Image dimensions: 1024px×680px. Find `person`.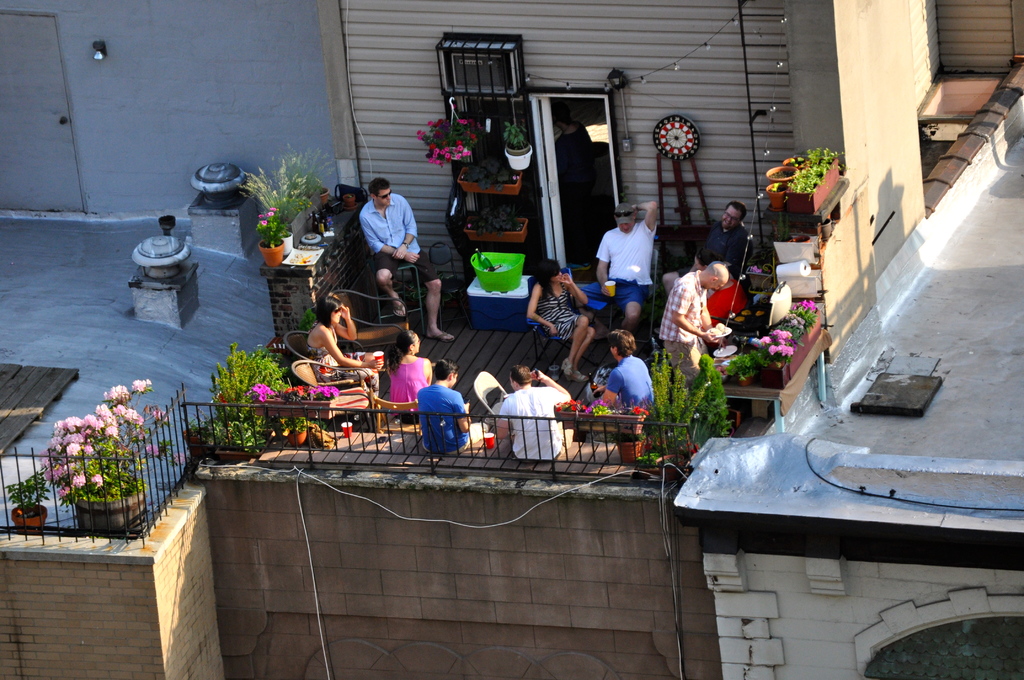
detection(515, 243, 583, 349).
